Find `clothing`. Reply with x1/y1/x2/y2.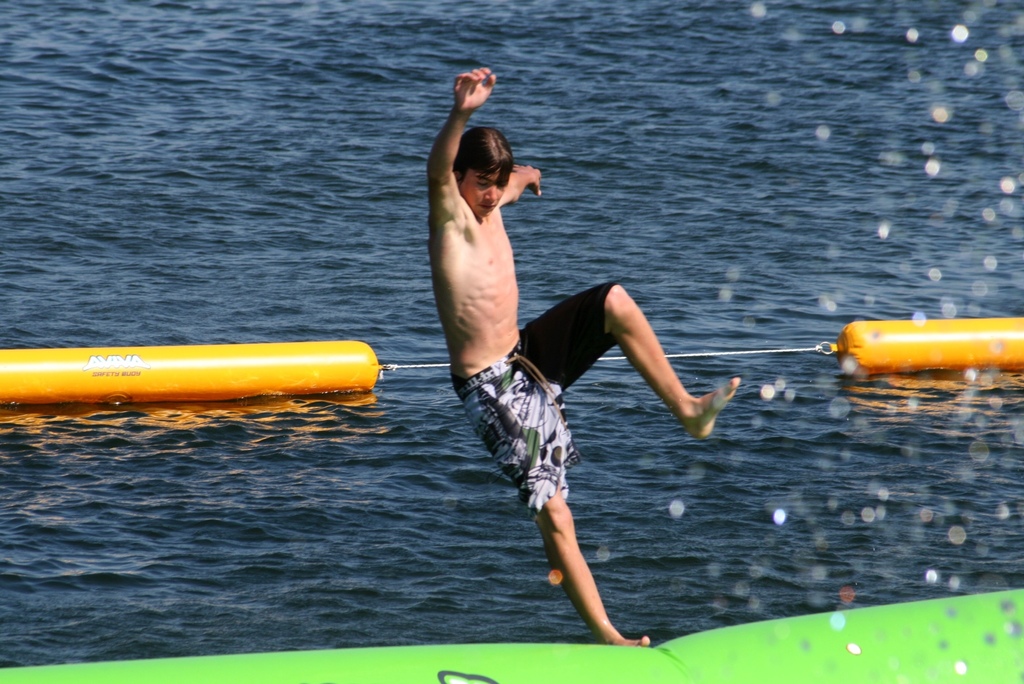
449/273/627/521.
